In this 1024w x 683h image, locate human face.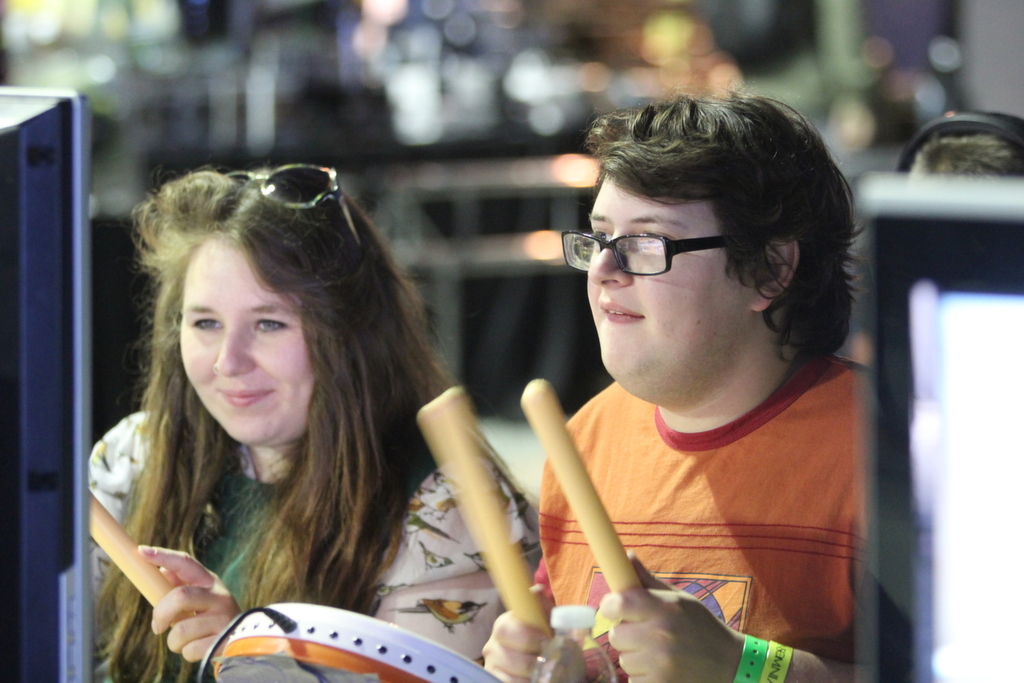
Bounding box: BBox(589, 172, 755, 383).
